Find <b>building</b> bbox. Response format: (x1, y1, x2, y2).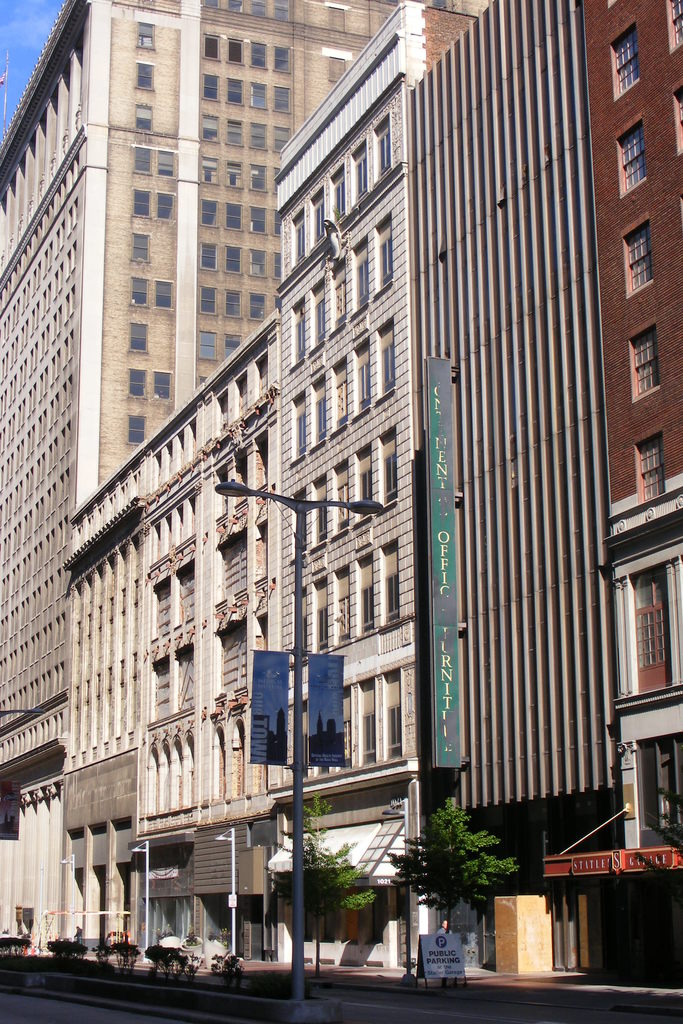
(540, 0, 682, 962).
